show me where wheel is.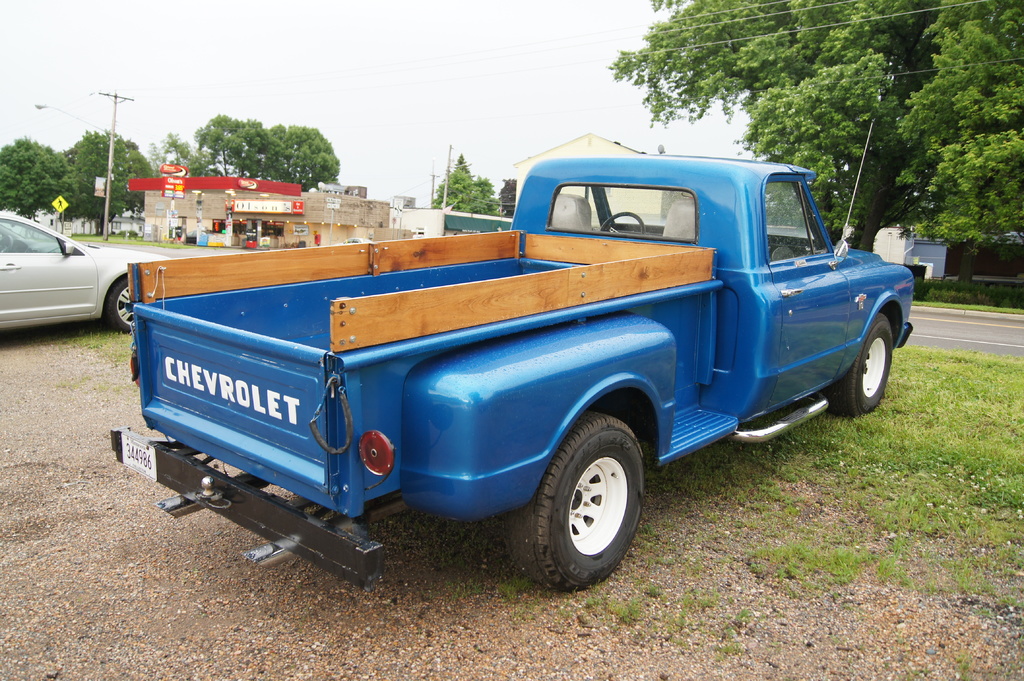
wheel is at <bbox>834, 308, 894, 418</bbox>.
